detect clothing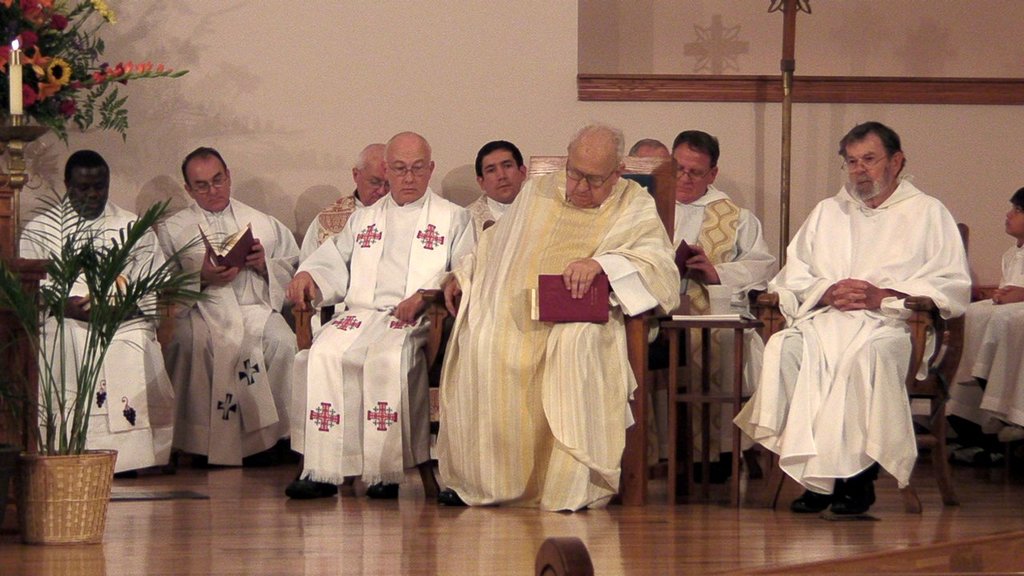
<region>460, 185, 529, 301</region>
